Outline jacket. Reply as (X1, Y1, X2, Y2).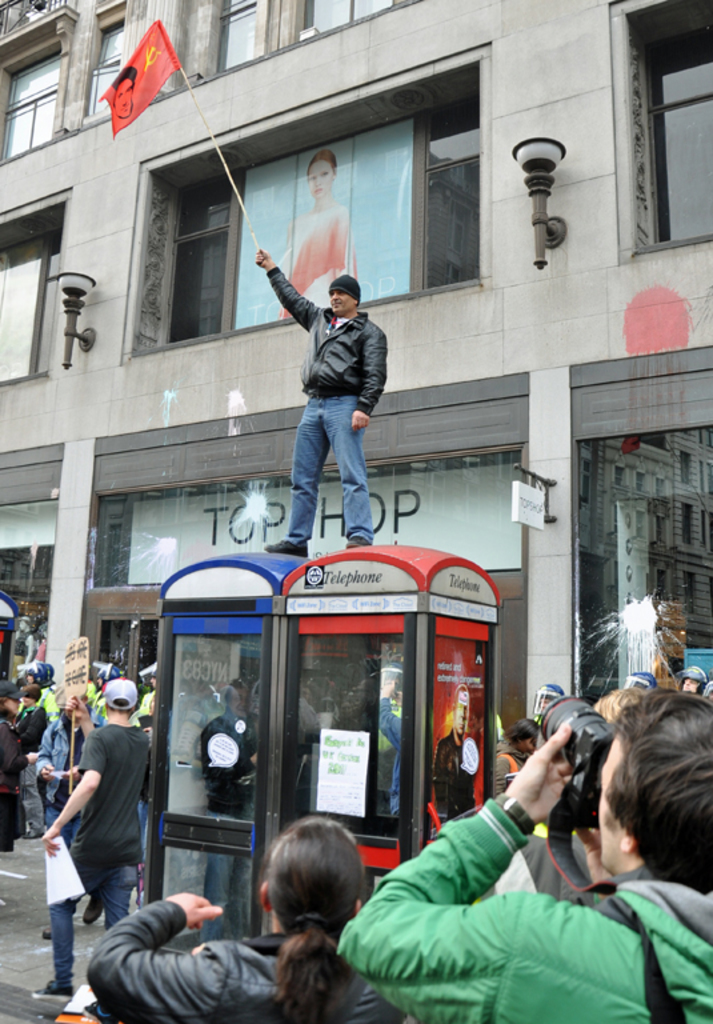
(329, 785, 712, 1019).
